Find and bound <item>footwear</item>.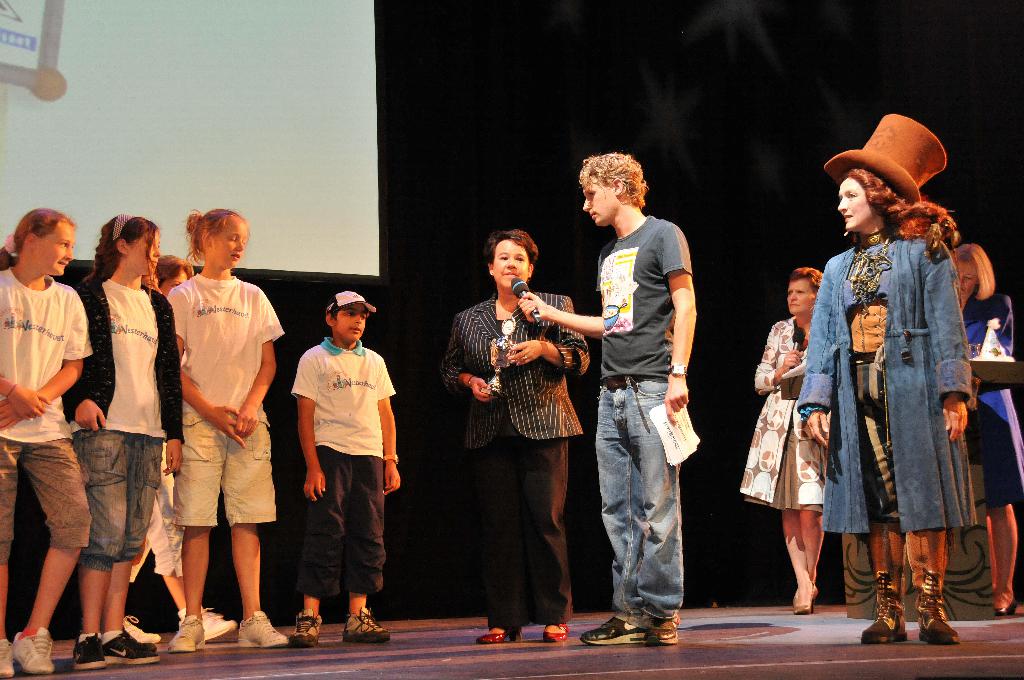
Bound: (476,628,522,644).
